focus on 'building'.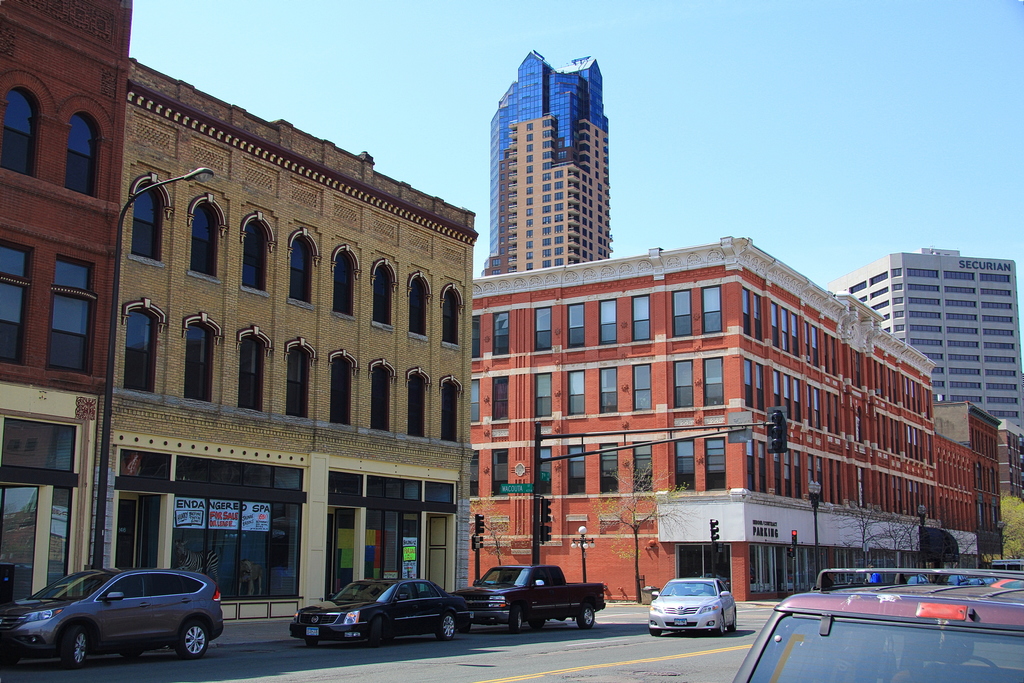
Focused at {"left": 479, "top": 45, "right": 613, "bottom": 277}.
